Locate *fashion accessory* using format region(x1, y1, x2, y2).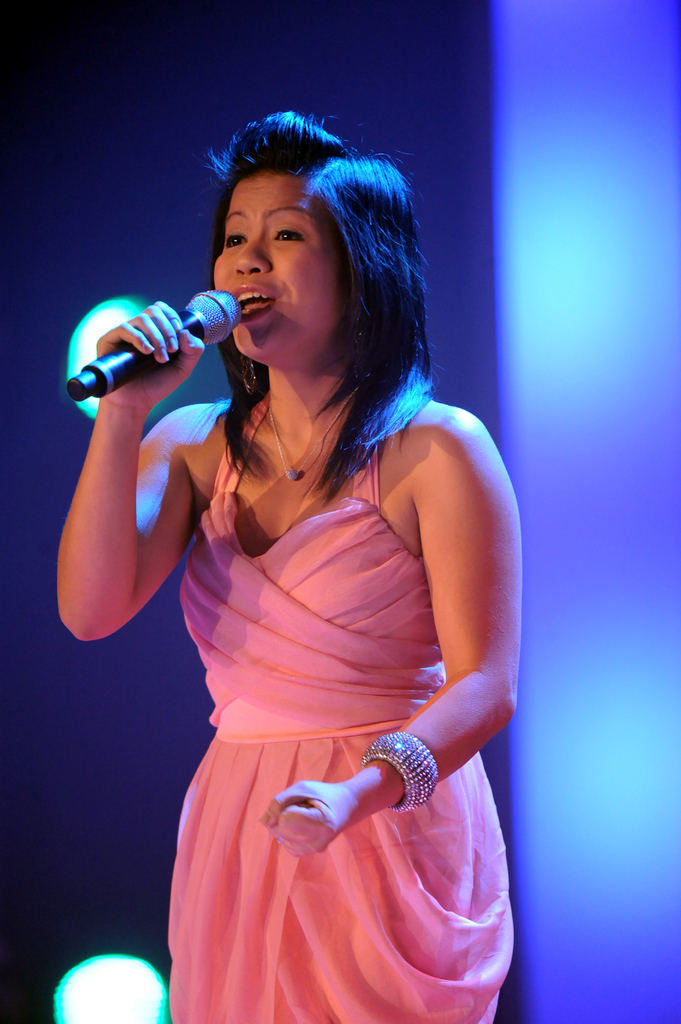
region(360, 730, 437, 809).
